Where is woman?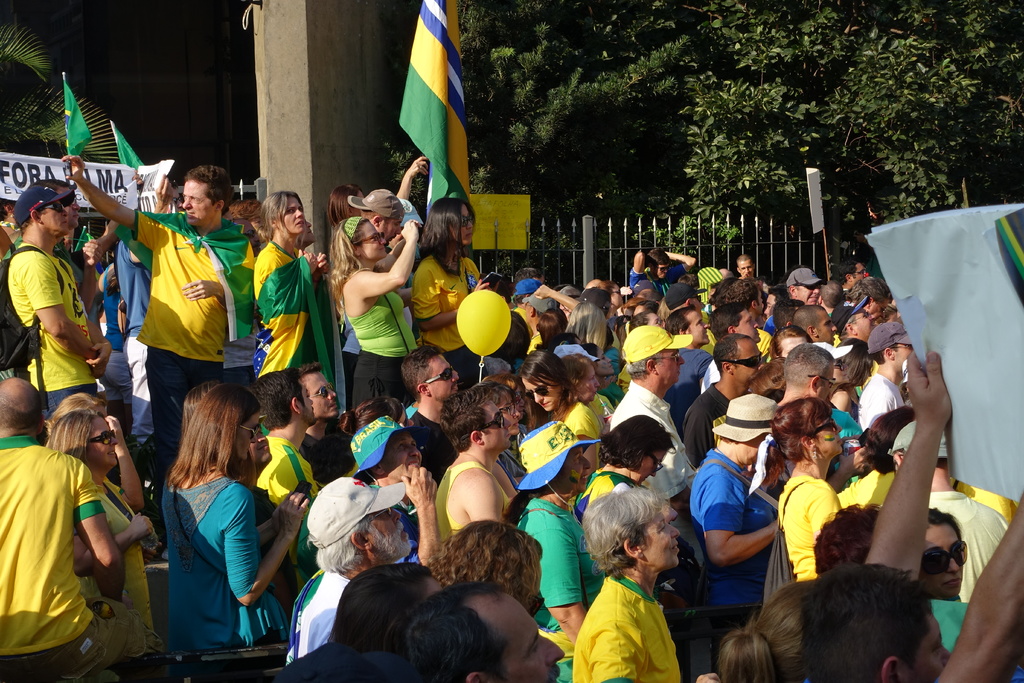
bbox=(92, 259, 141, 436).
